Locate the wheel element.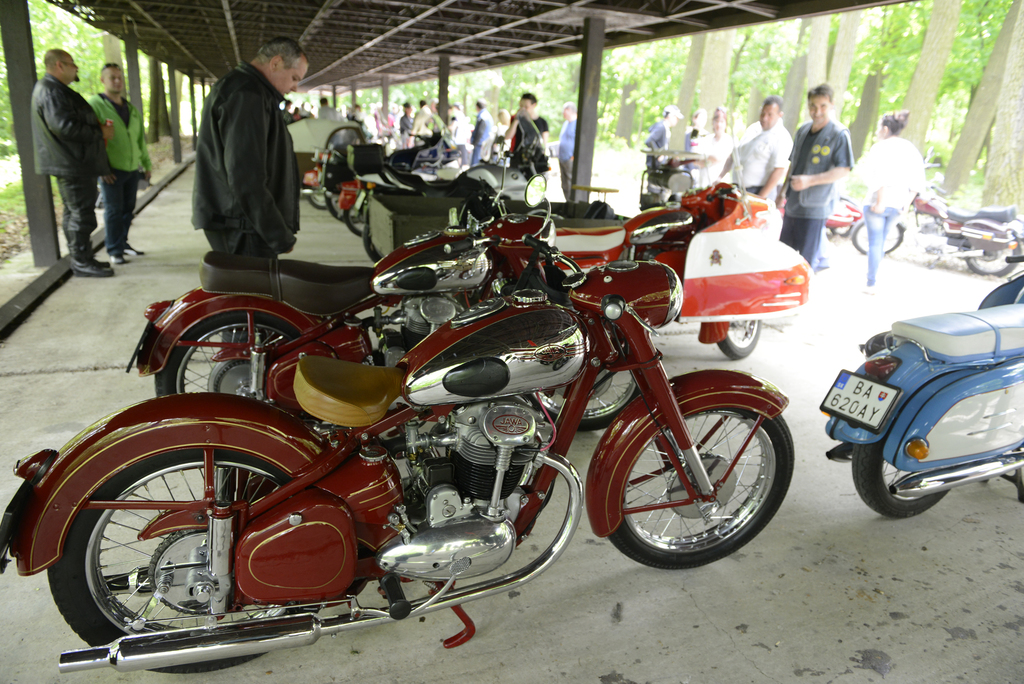
Element bbox: x1=324, y1=191, x2=339, y2=222.
